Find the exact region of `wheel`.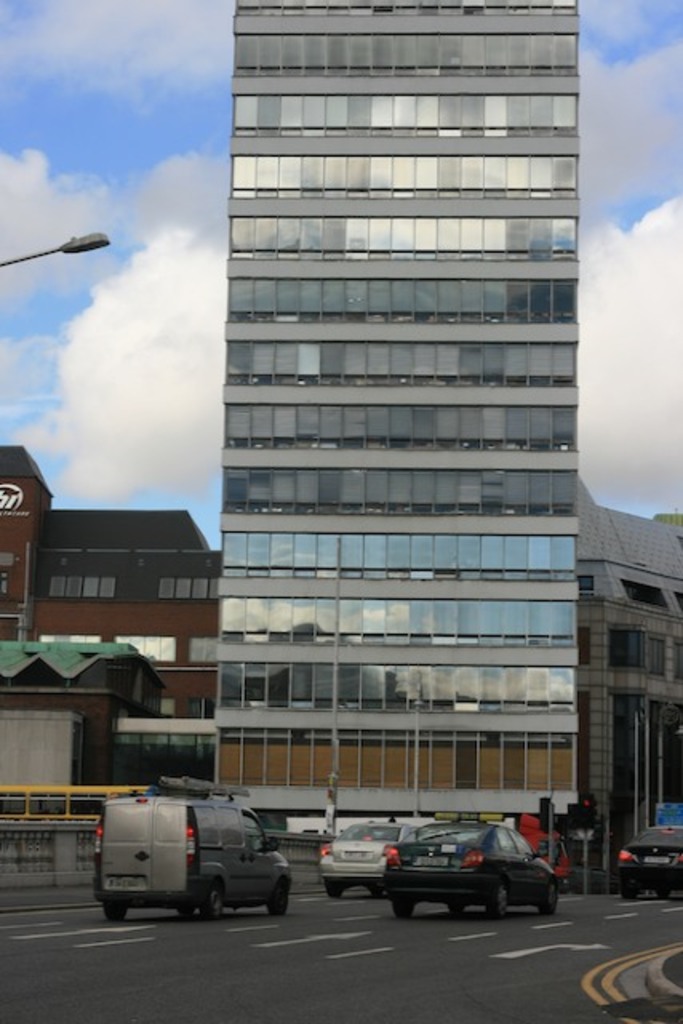
Exact region: select_region(621, 878, 637, 901).
